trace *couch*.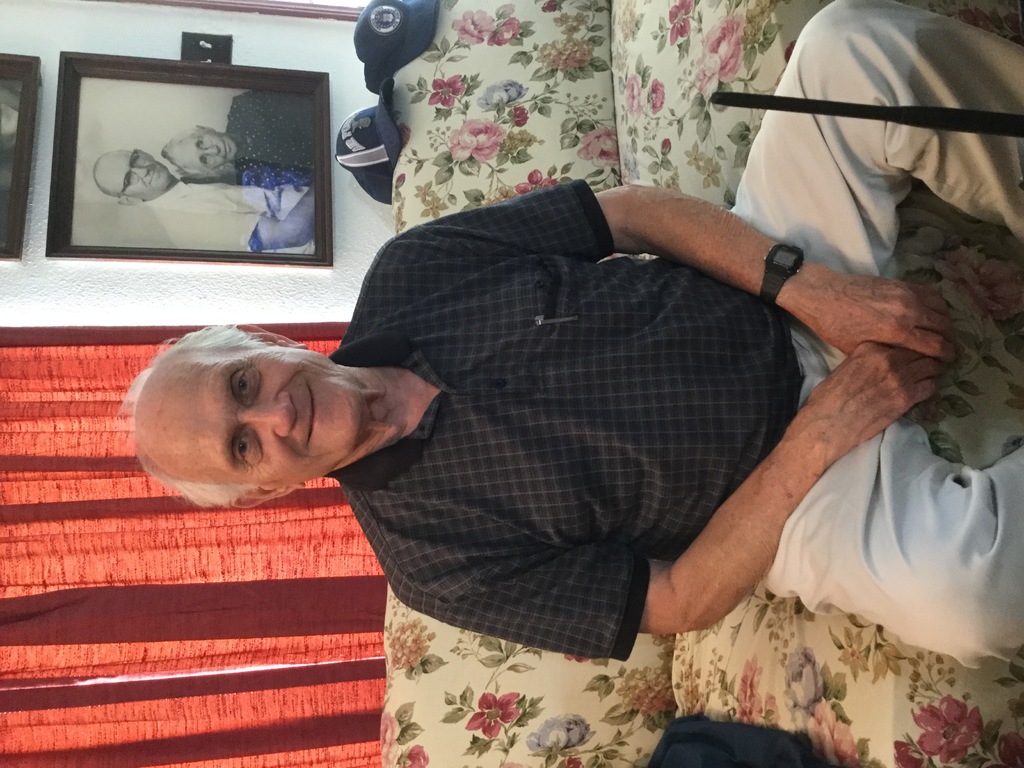
Traced to <box>255,52,1023,703</box>.
